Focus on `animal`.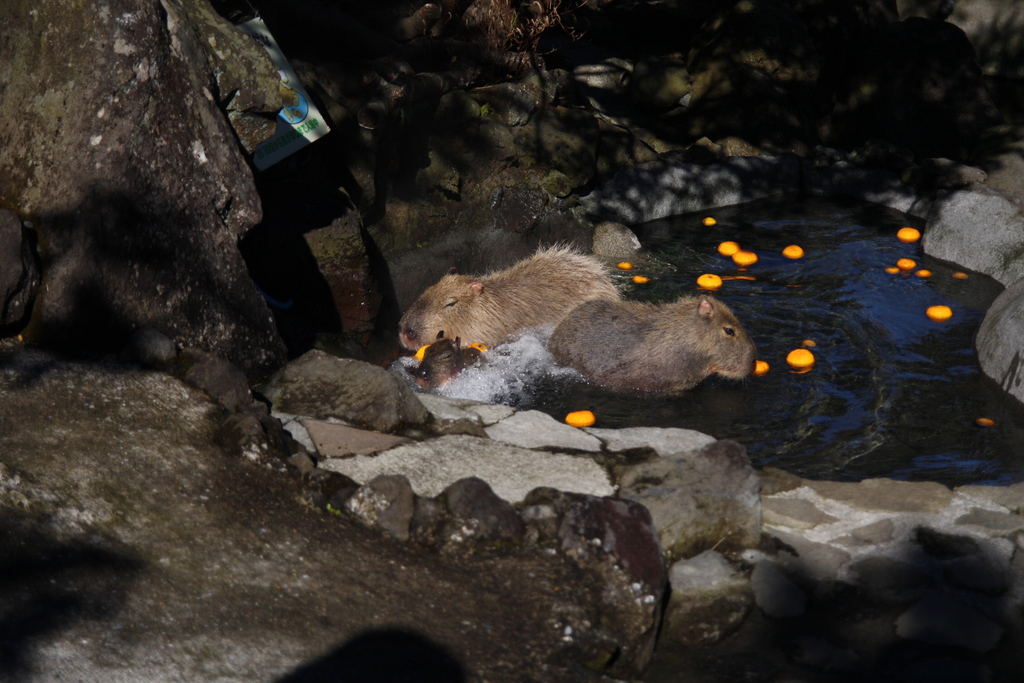
Focused at [x1=398, y1=244, x2=621, y2=349].
